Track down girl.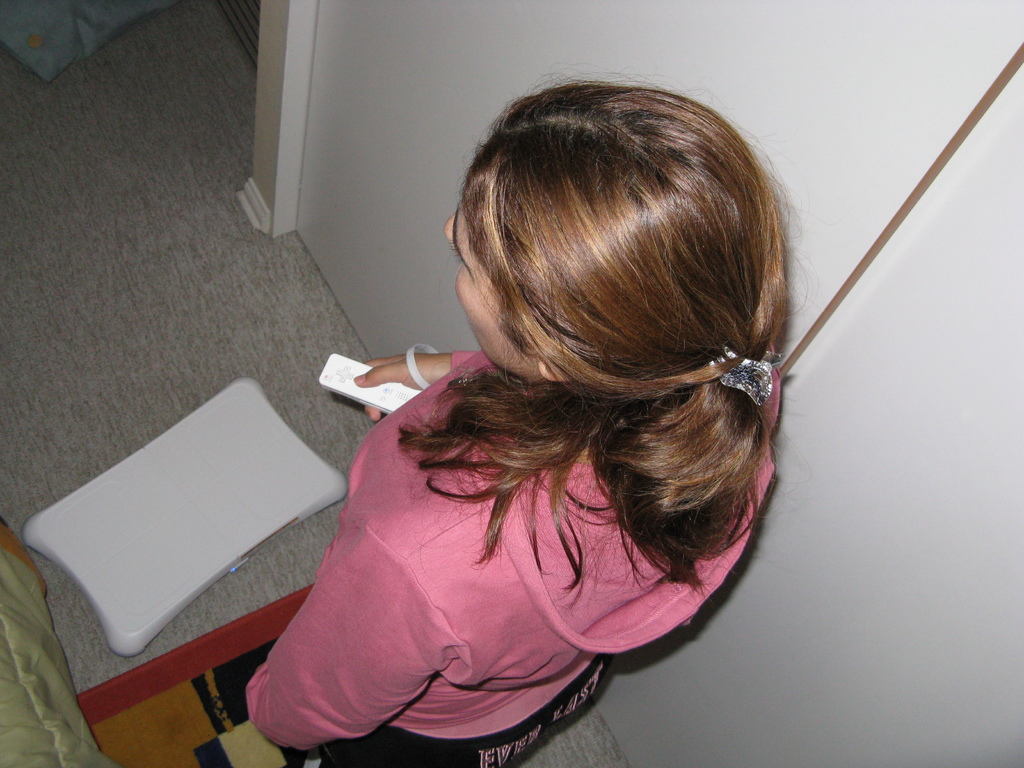
Tracked to crop(246, 61, 817, 767).
